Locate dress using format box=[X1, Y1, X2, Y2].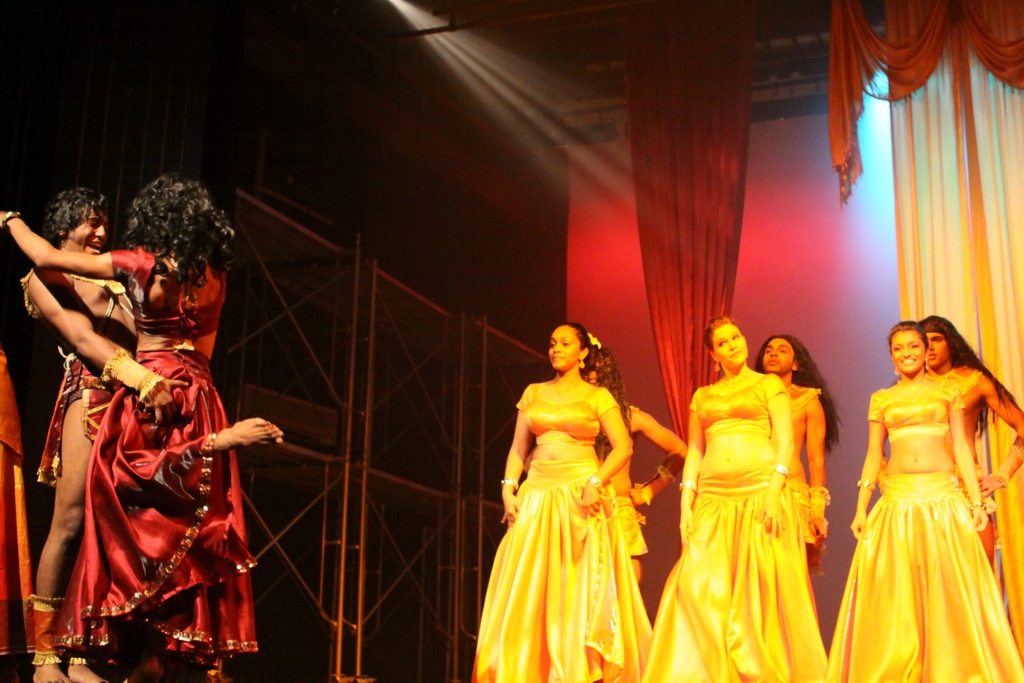
box=[51, 246, 262, 666].
